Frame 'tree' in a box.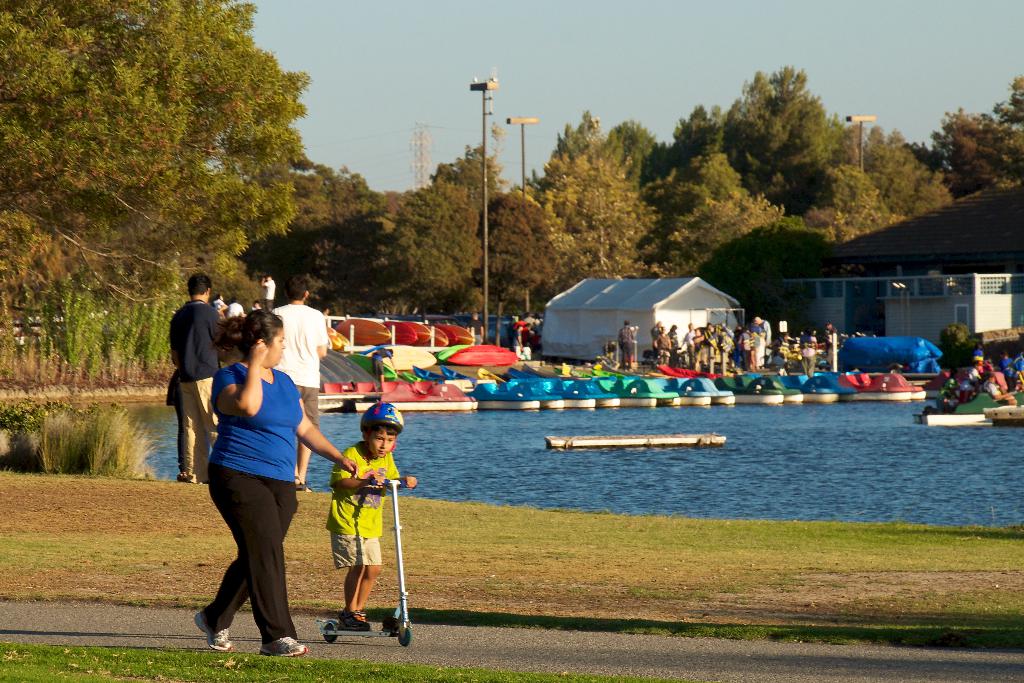
left=4, top=2, right=318, bottom=312.
